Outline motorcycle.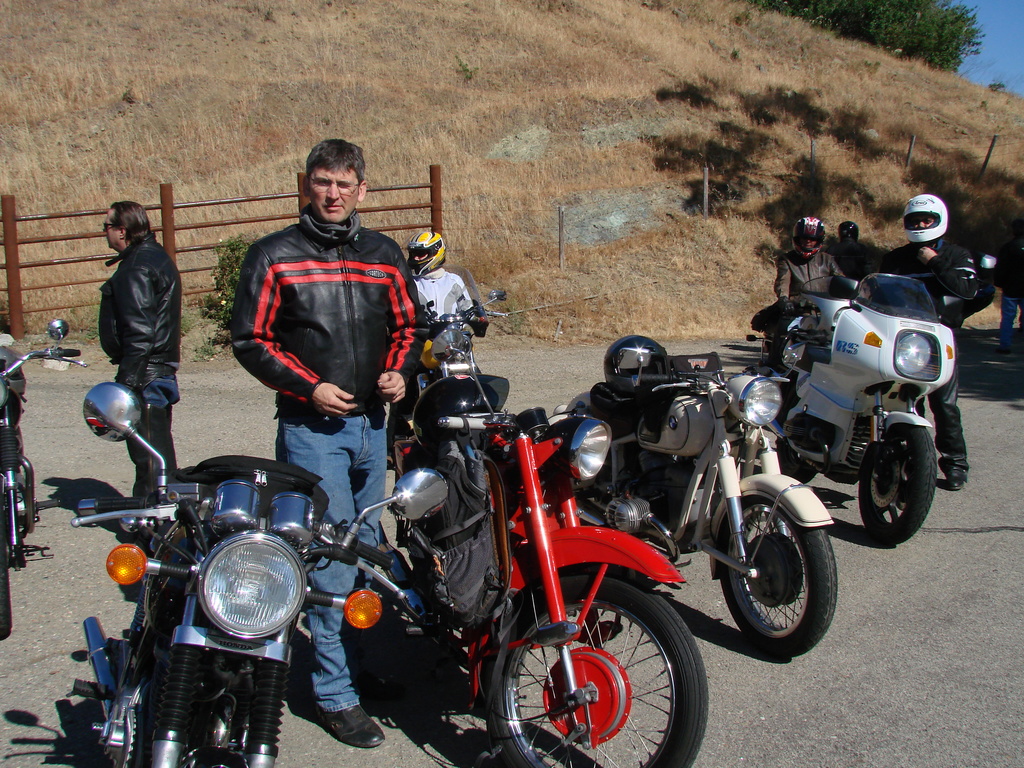
Outline: {"left": 1, "top": 321, "right": 83, "bottom": 642}.
